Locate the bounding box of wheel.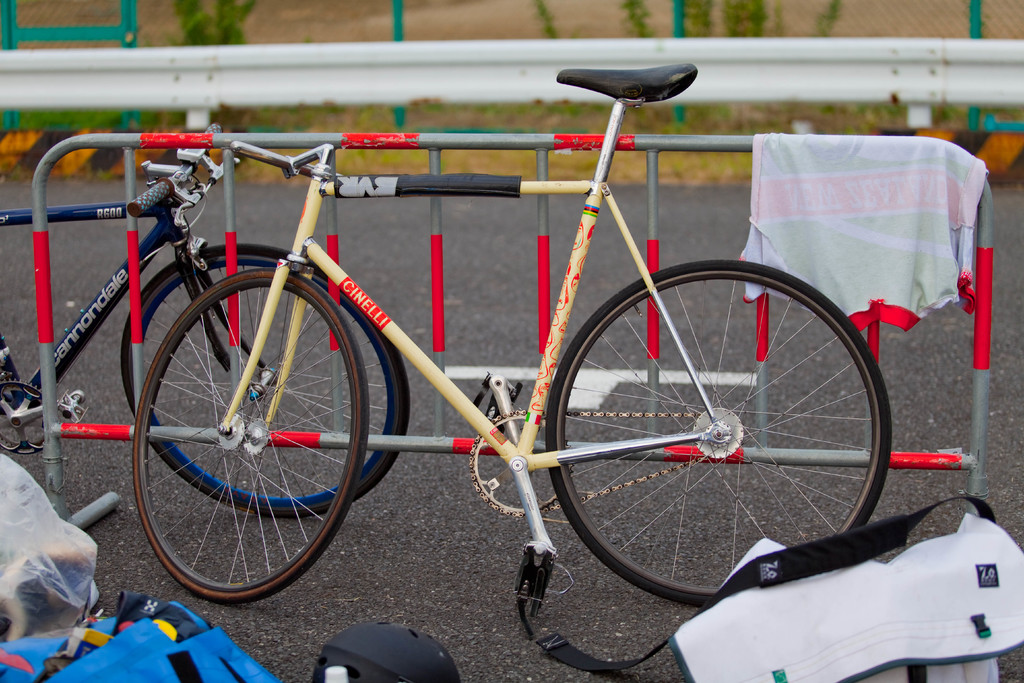
Bounding box: {"x1": 119, "y1": 243, "x2": 408, "y2": 516}.
